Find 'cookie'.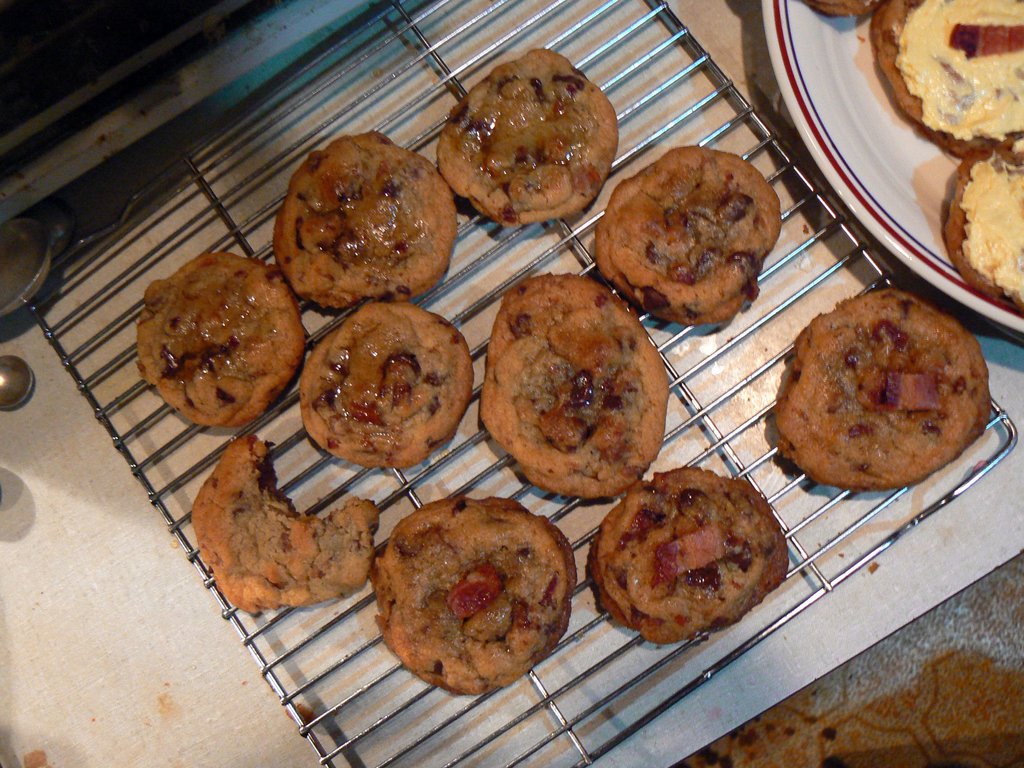
(left=478, top=269, right=673, bottom=502).
